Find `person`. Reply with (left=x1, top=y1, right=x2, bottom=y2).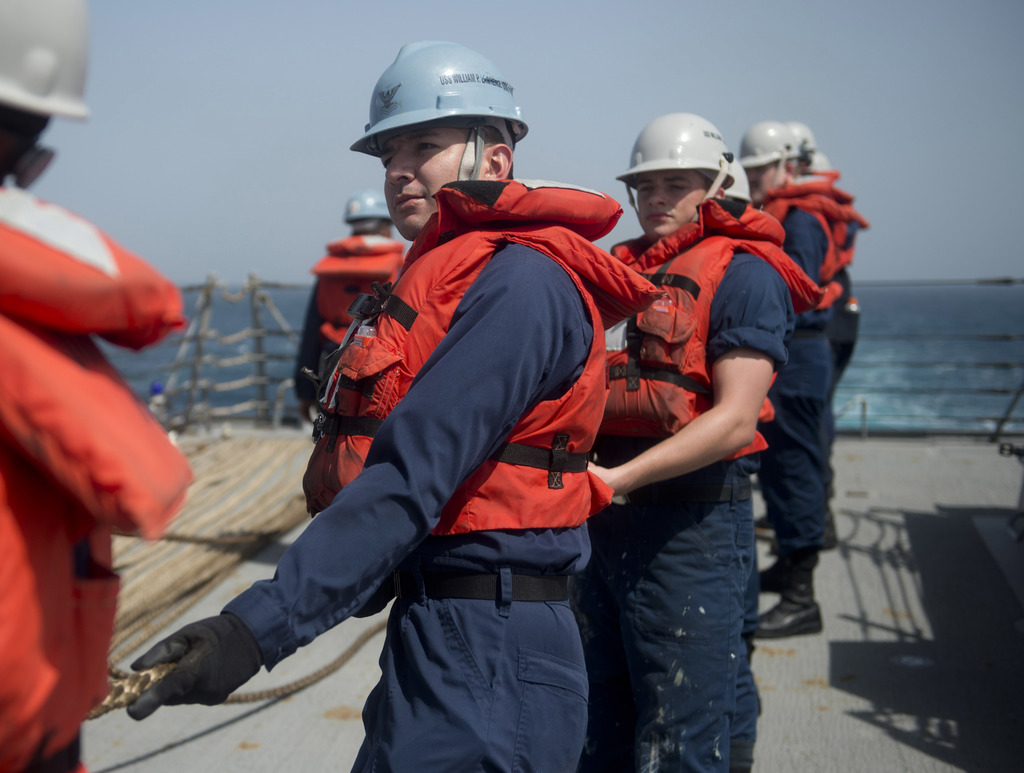
(left=582, top=110, right=844, bottom=767).
